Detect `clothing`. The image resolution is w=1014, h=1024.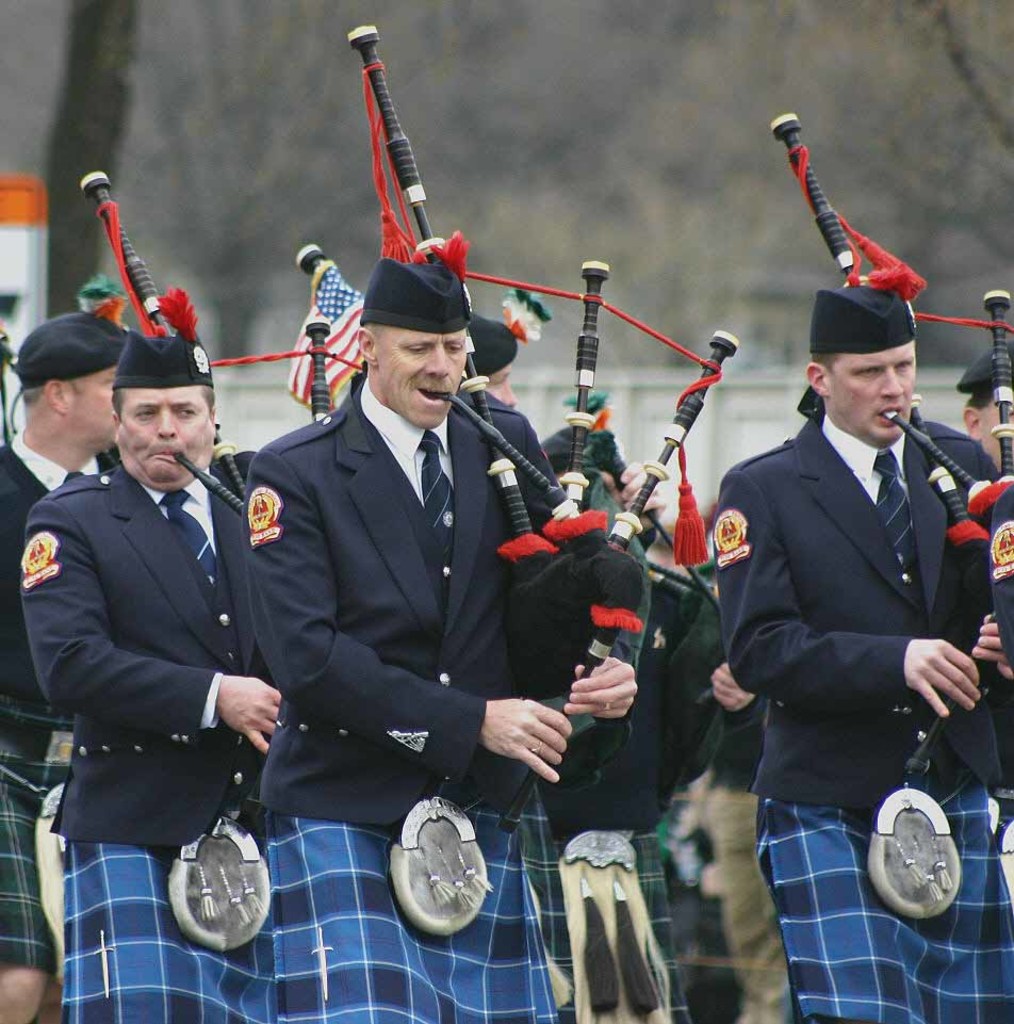
[18, 465, 277, 1023].
